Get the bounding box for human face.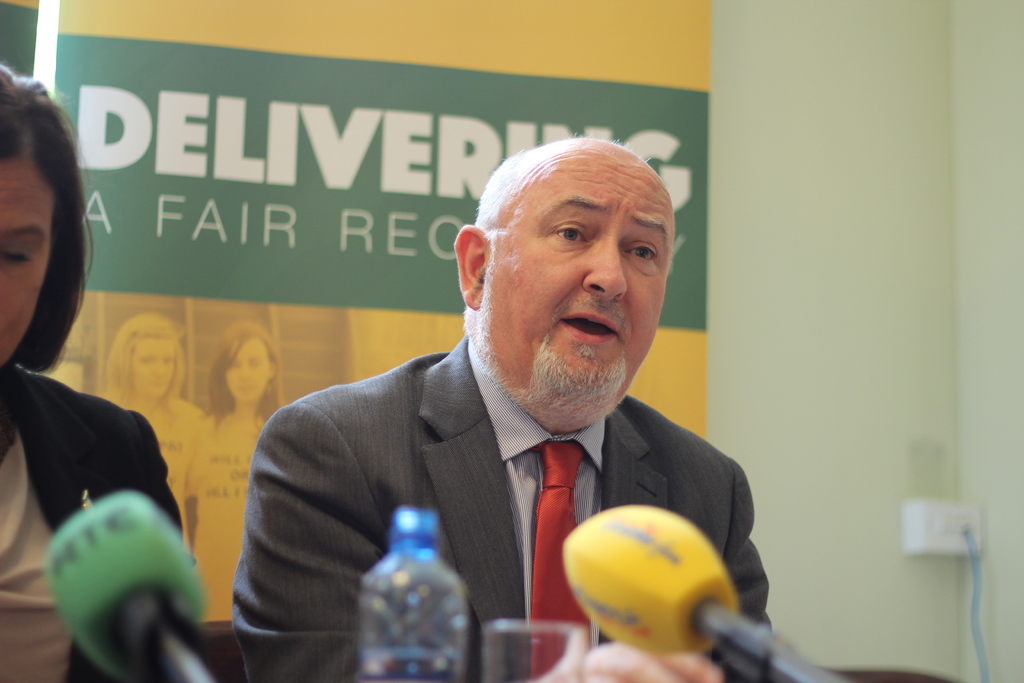
<region>0, 151, 54, 370</region>.
